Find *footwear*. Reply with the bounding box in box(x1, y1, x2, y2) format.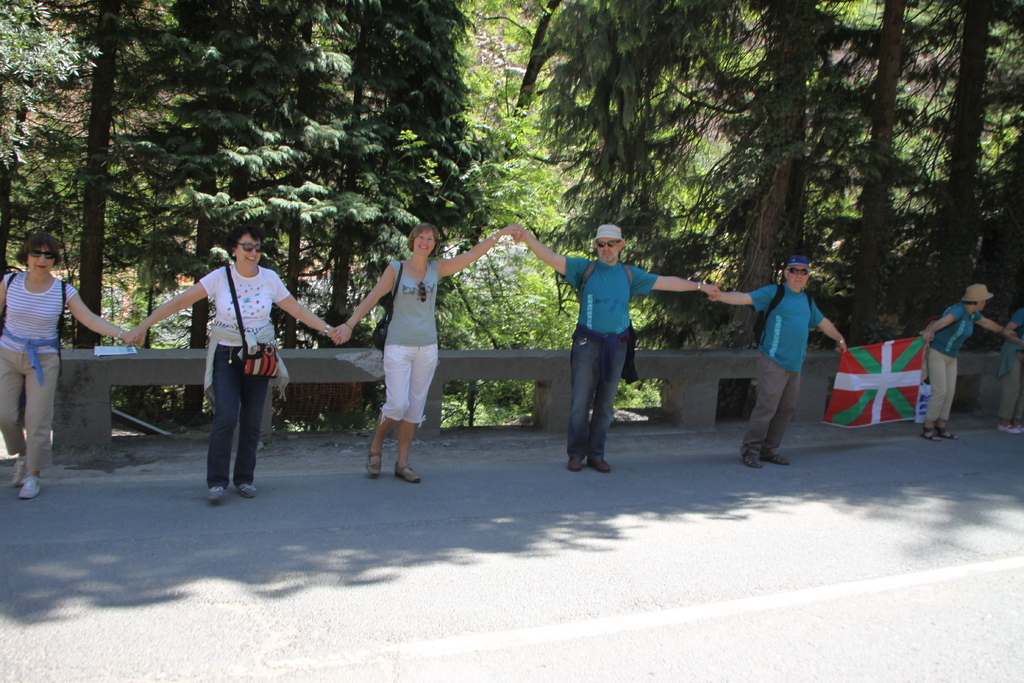
box(767, 447, 793, 466).
